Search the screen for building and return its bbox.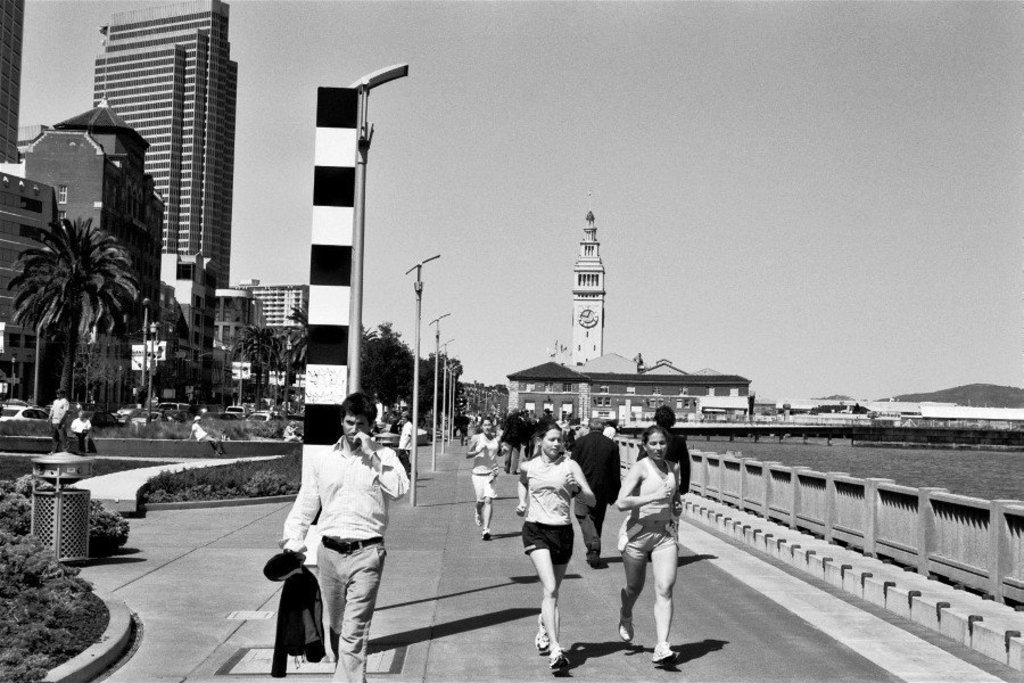
Found: [22, 90, 166, 332].
